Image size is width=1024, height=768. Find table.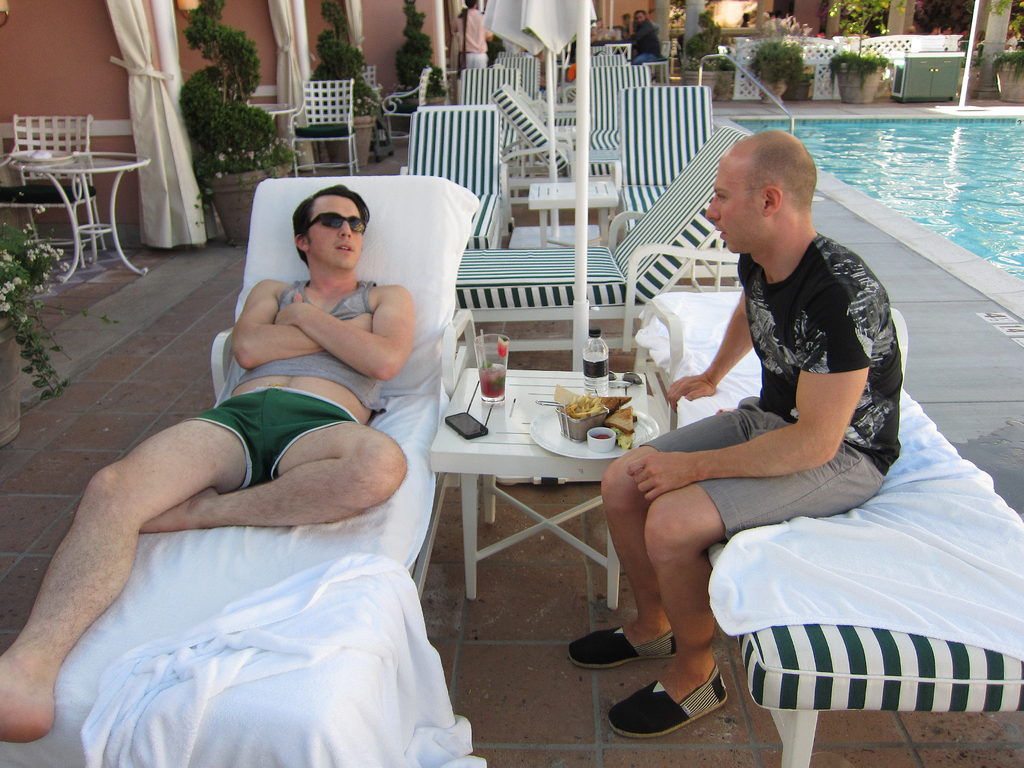
<box>528,180,610,245</box>.
